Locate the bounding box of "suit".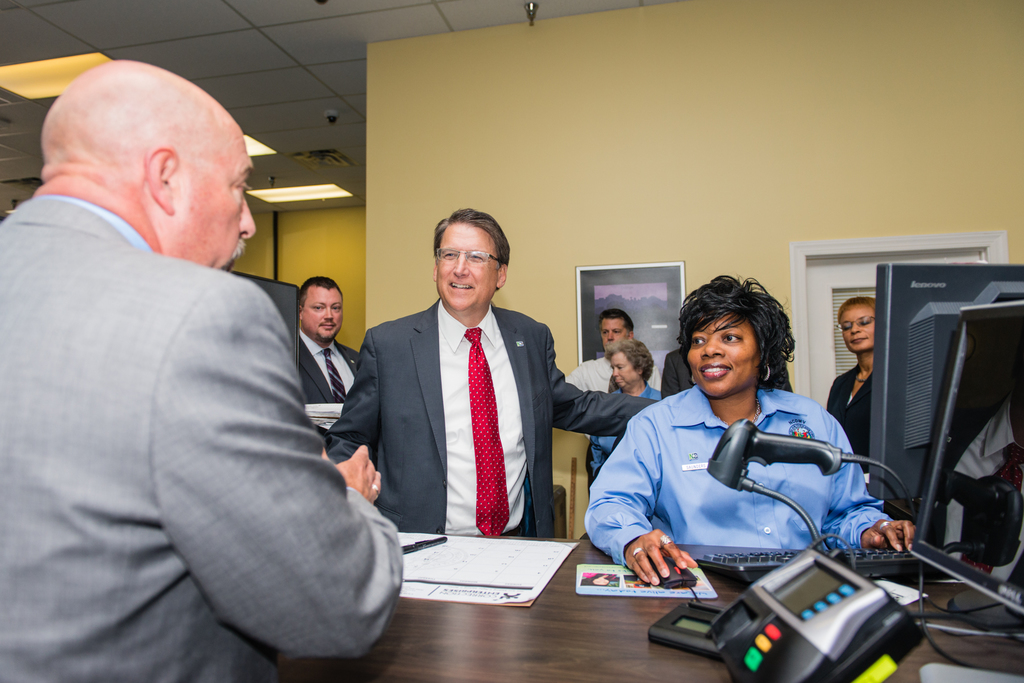
Bounding box: left=0, top=131, right=368, bottom=669.
